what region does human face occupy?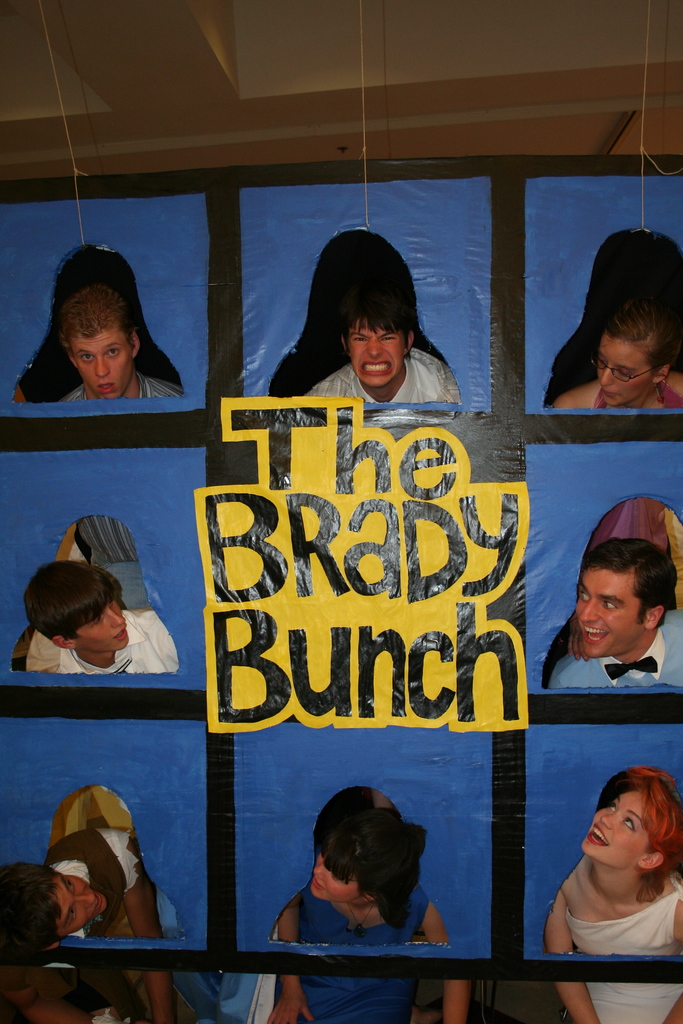
<bbox>568, 559, 648, 664</bbox>.
